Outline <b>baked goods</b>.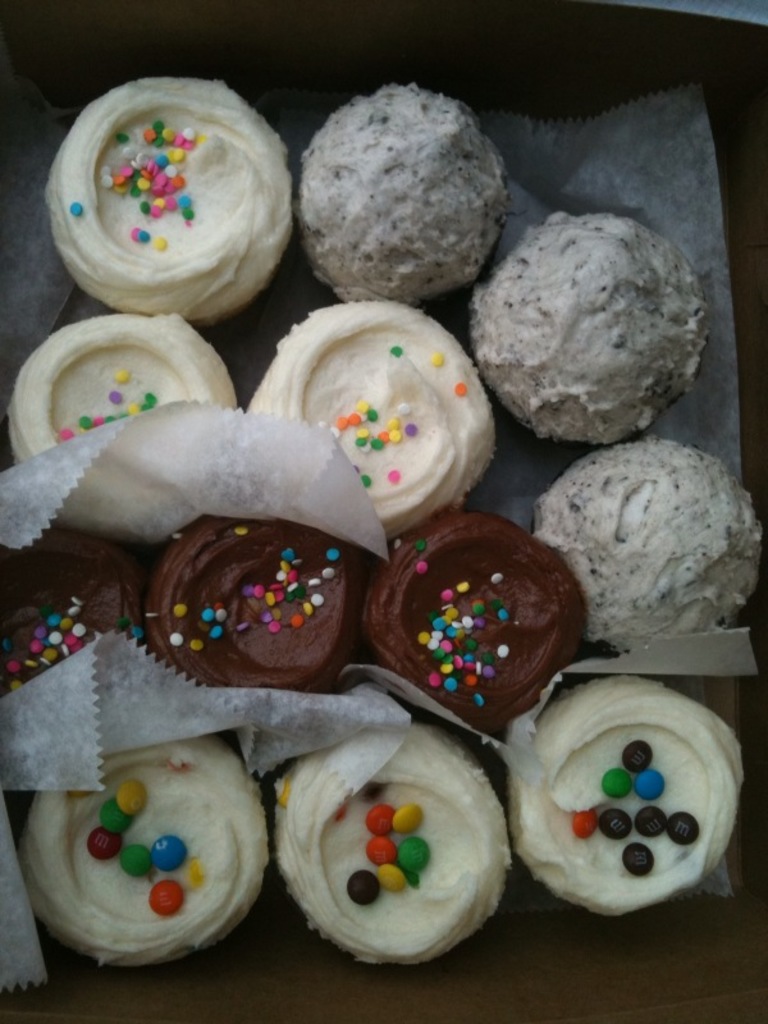
Outline: [41,69,296,326].
